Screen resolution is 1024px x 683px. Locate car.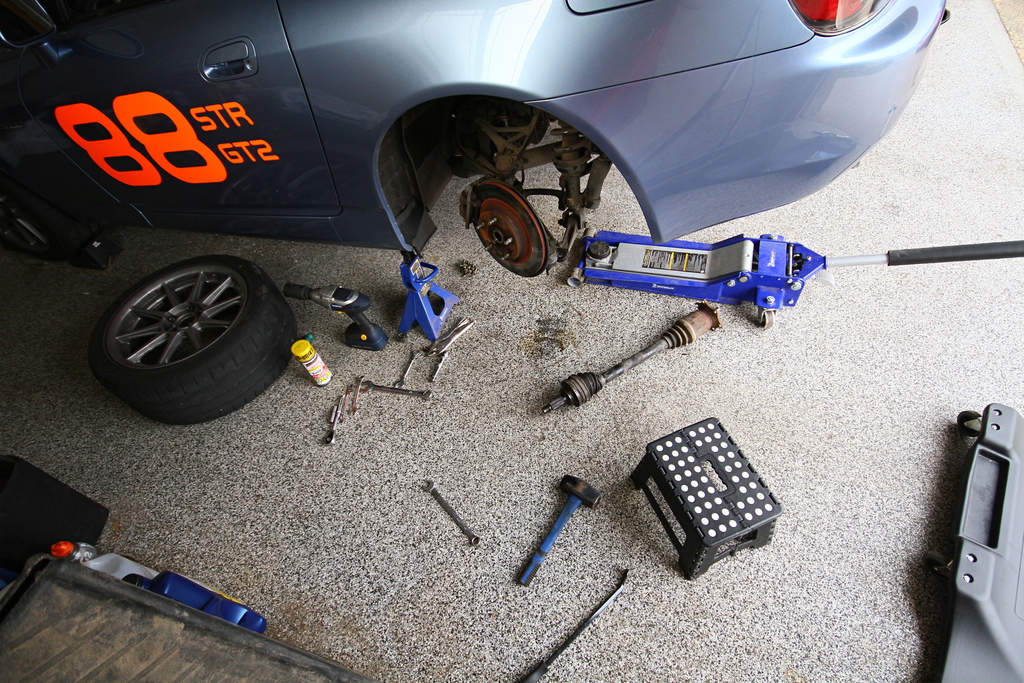
x1=6, y1=0, x2=951, y2=302.
